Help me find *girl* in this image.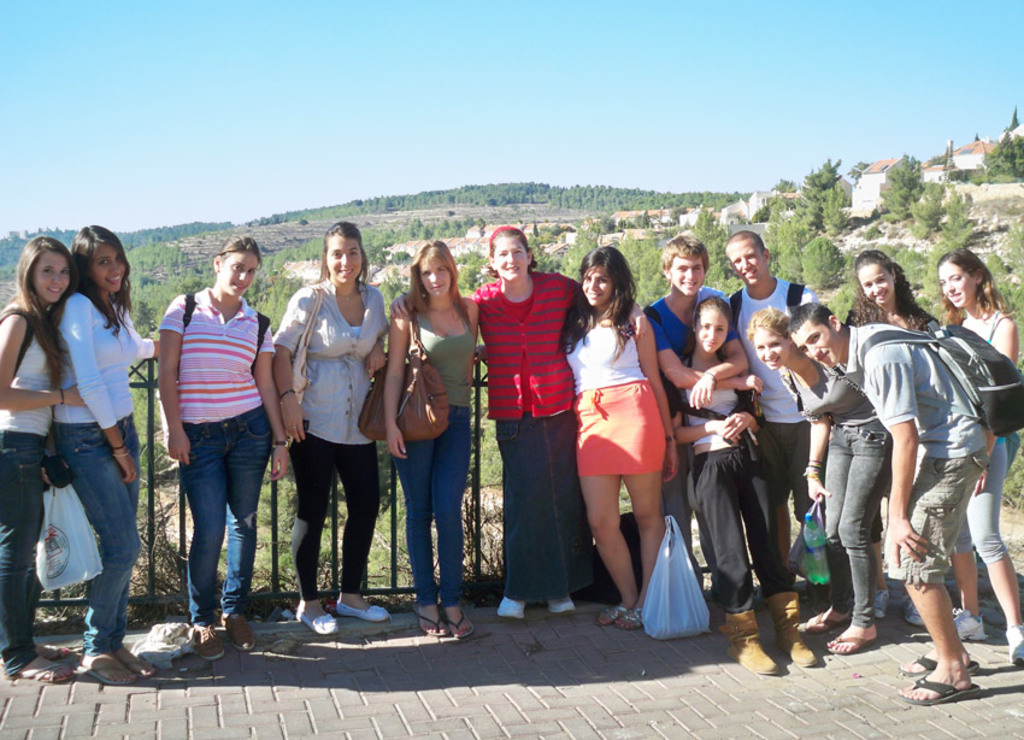
Found it: x1=53, y1=222, x2=158, y2=679.
